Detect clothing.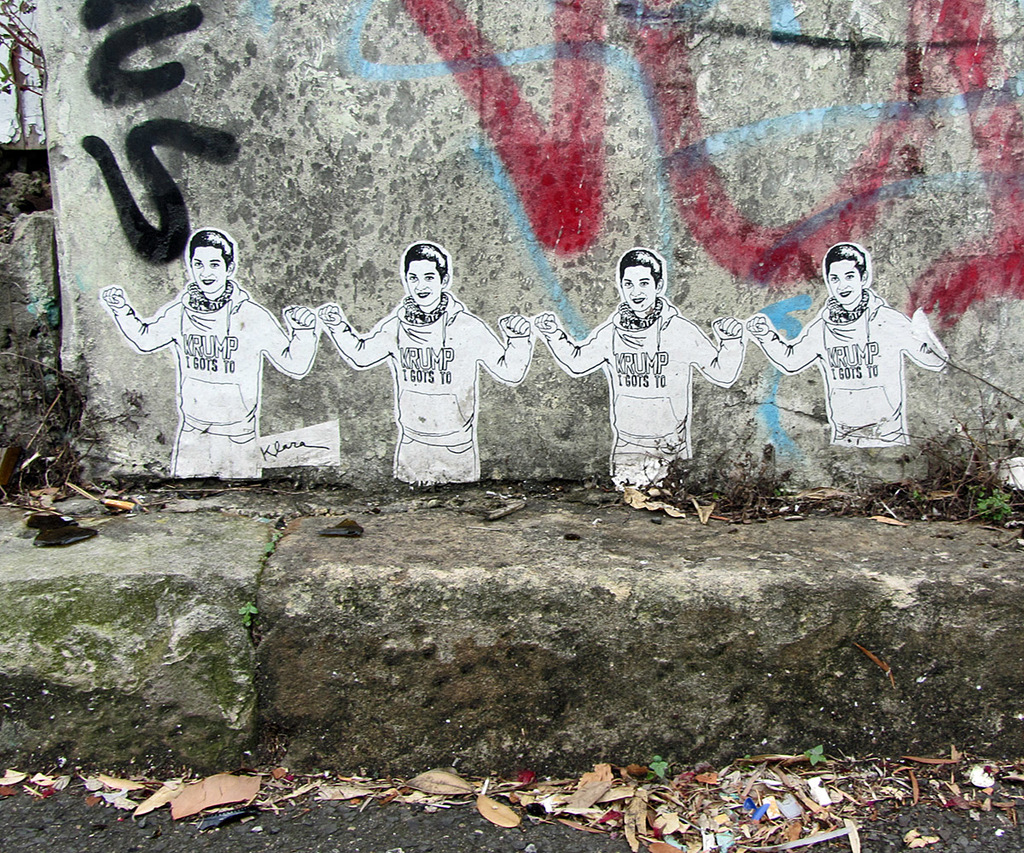
Detected at <box>545,305,741,482</box>.
